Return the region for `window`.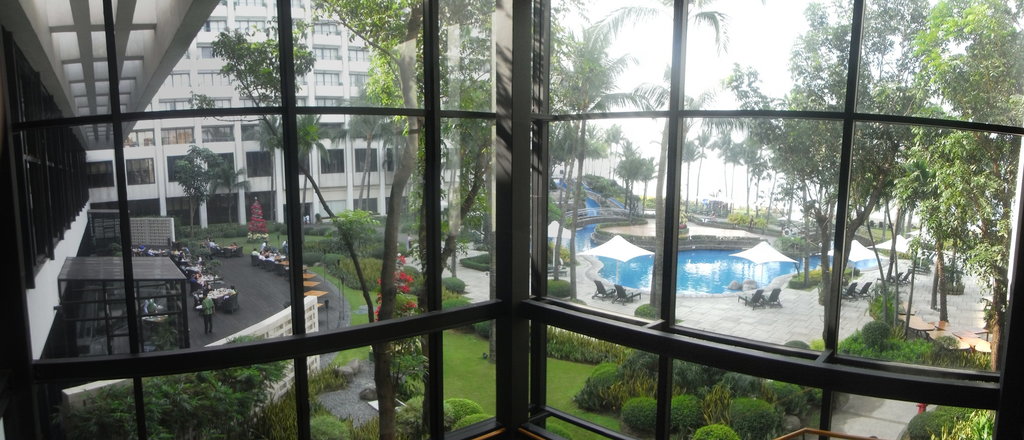
Rect(509, 9, 892, 358).
